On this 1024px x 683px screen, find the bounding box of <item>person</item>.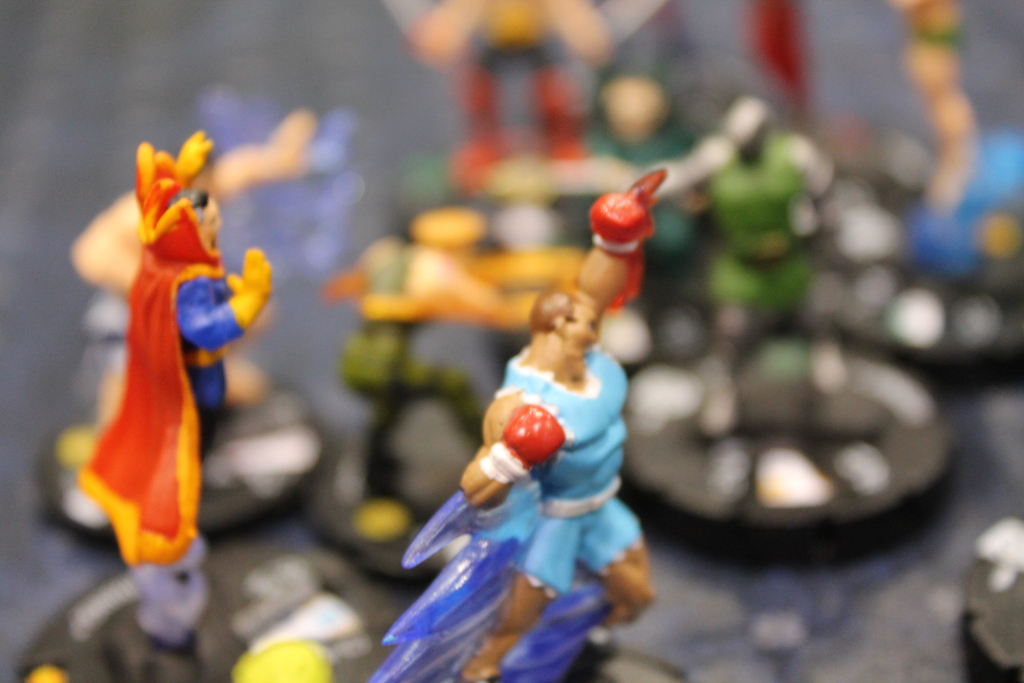
Bounding box: <bbox>125, 183, 273, 525</bbox>.
